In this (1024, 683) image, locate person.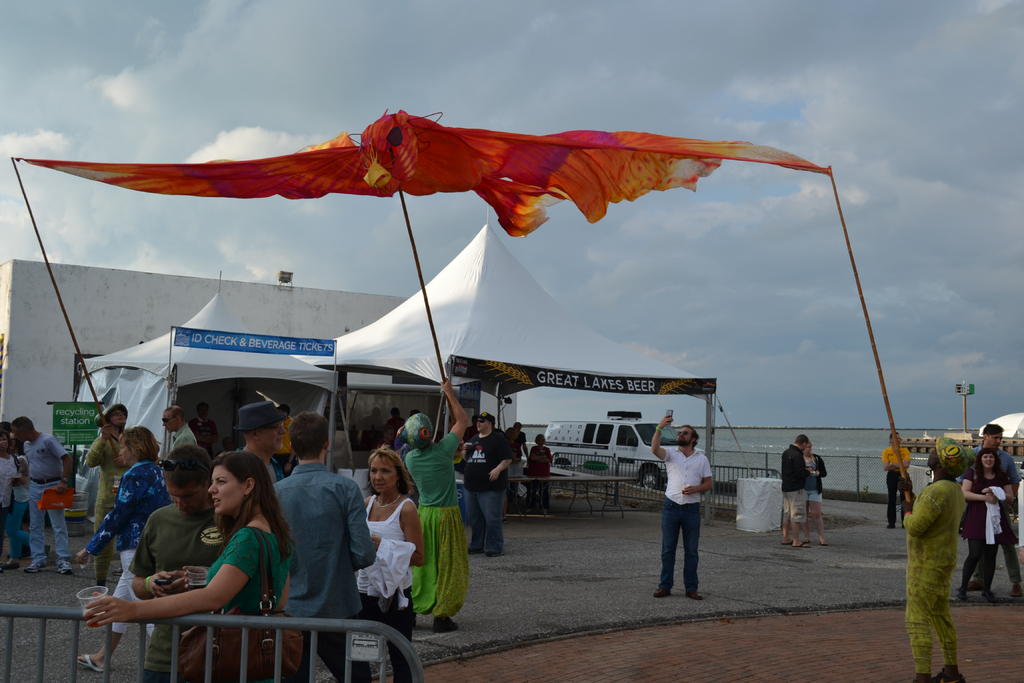
Bounding box: pyautogui.locateOnScreen(0, 424, 31, 563).
